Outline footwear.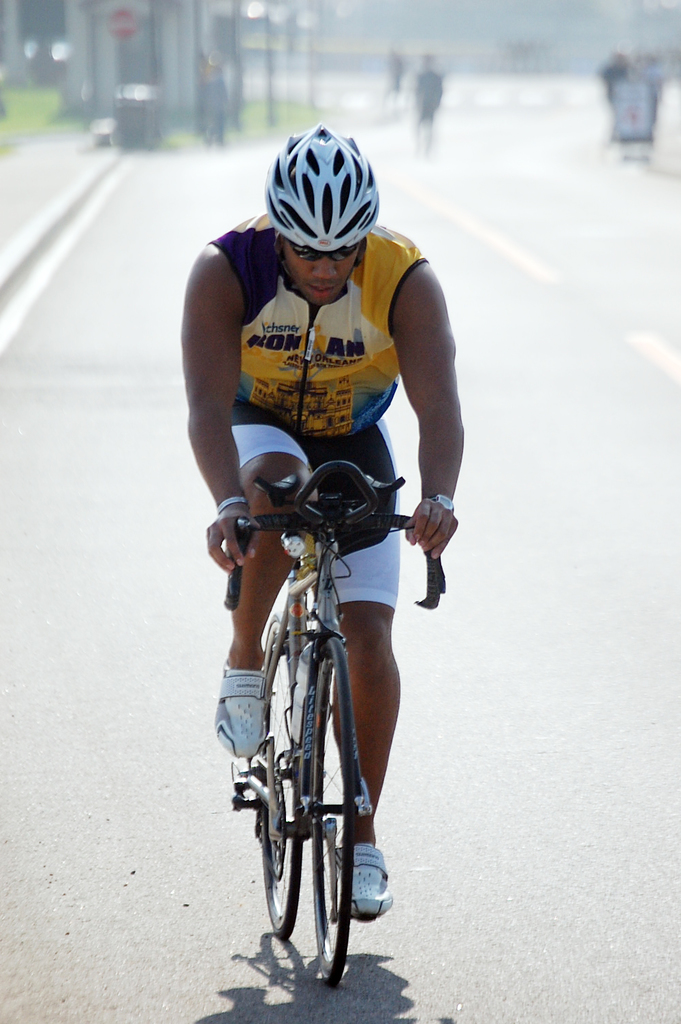
Outline: {"left": 340, "top": 841, "right": 394, "bottom": 918}.
